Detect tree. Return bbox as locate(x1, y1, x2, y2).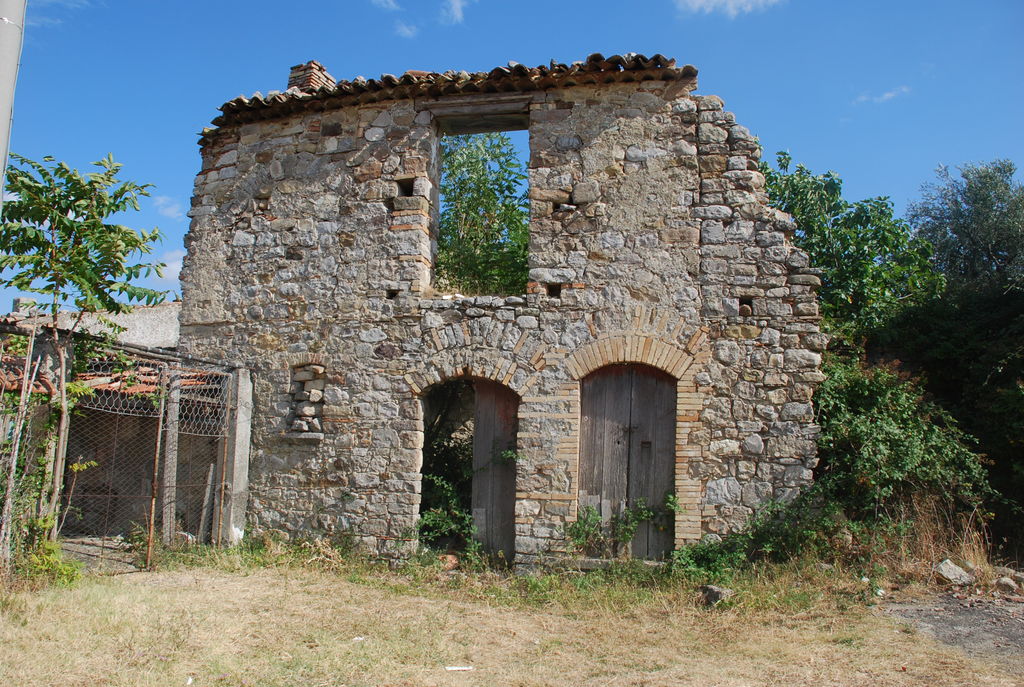
locate(0, 154, 175, 548).
